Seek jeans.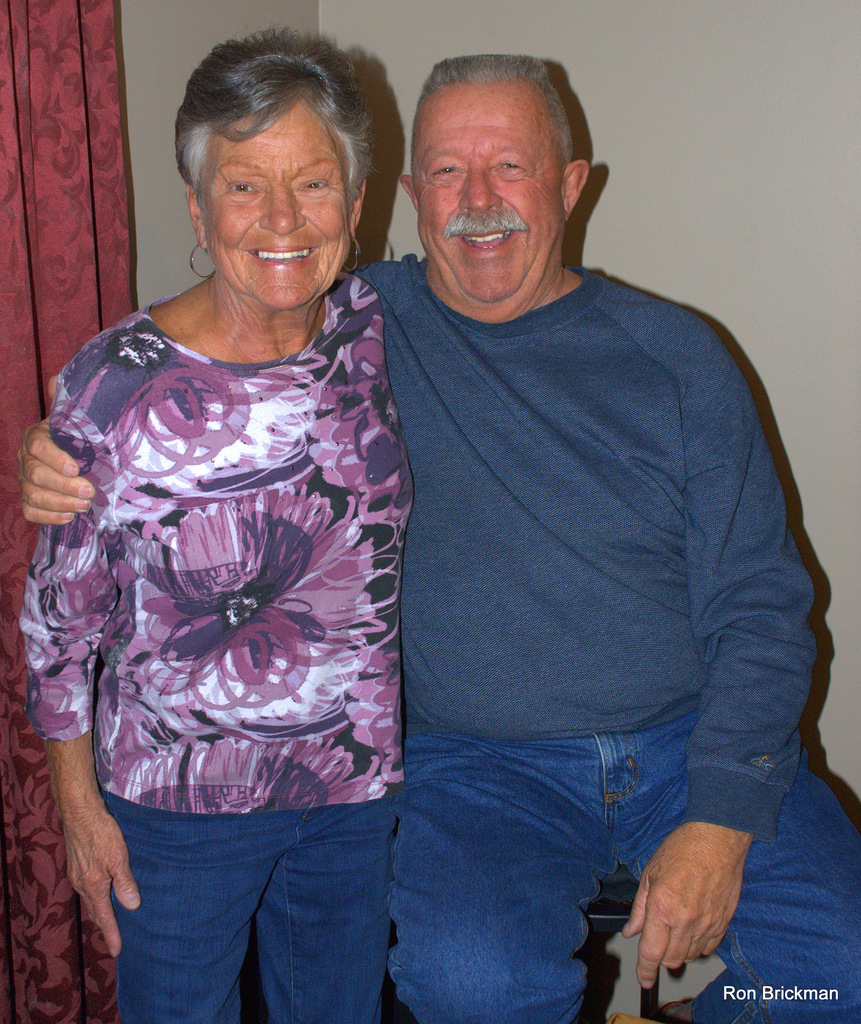
select_region(81, 778, 490, 1018).
